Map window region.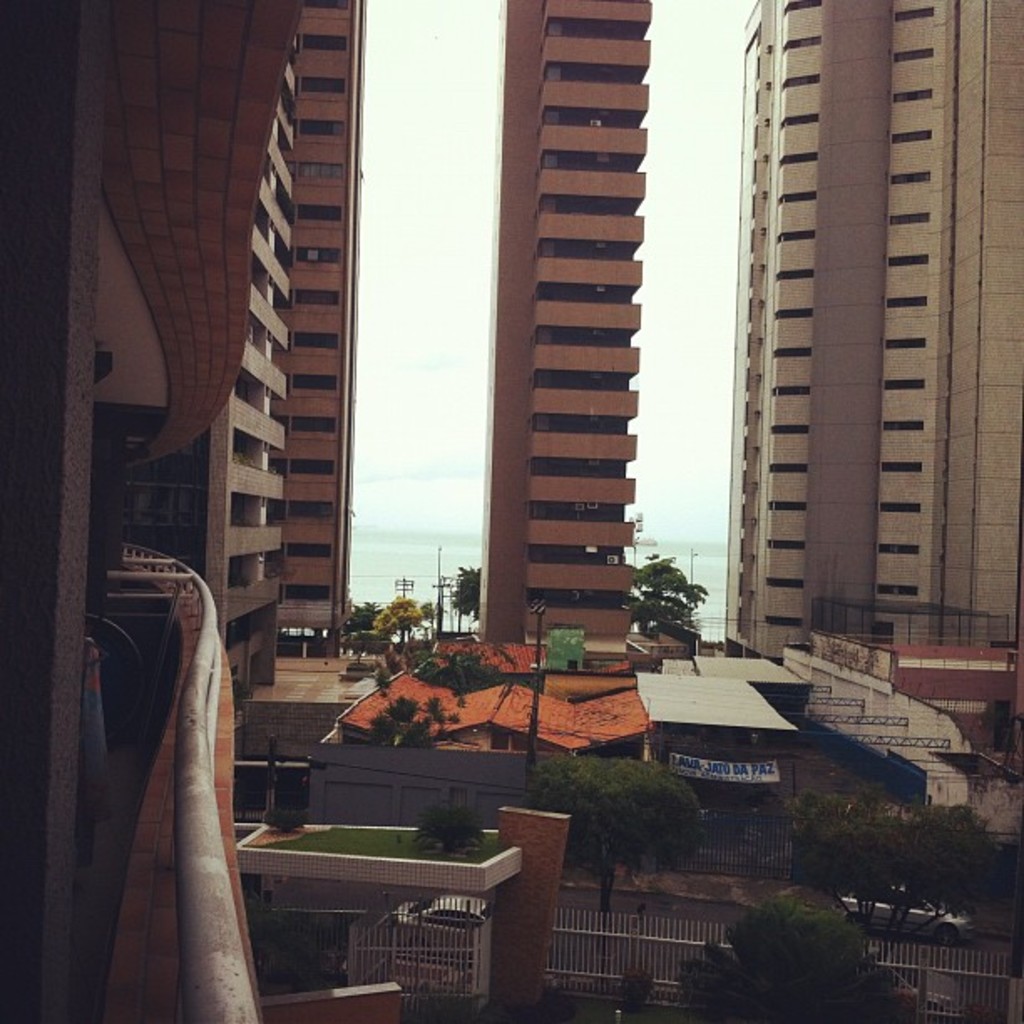
Mapped to <box>296,162,346,179</box>.
